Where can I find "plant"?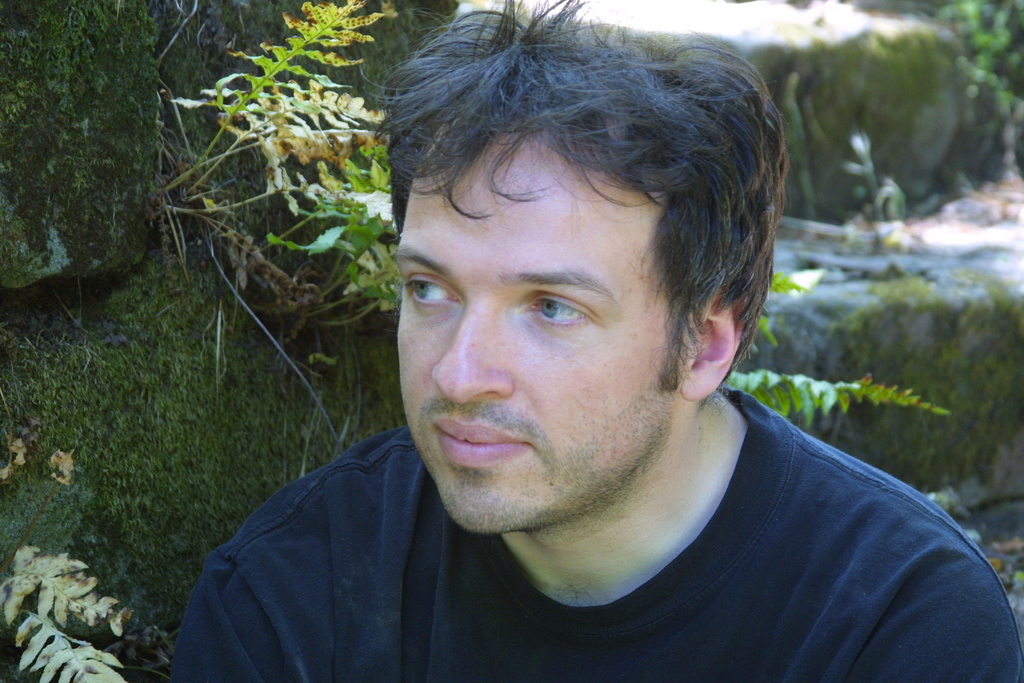
You can find it at bbox=[0, 546, 127, 682].
